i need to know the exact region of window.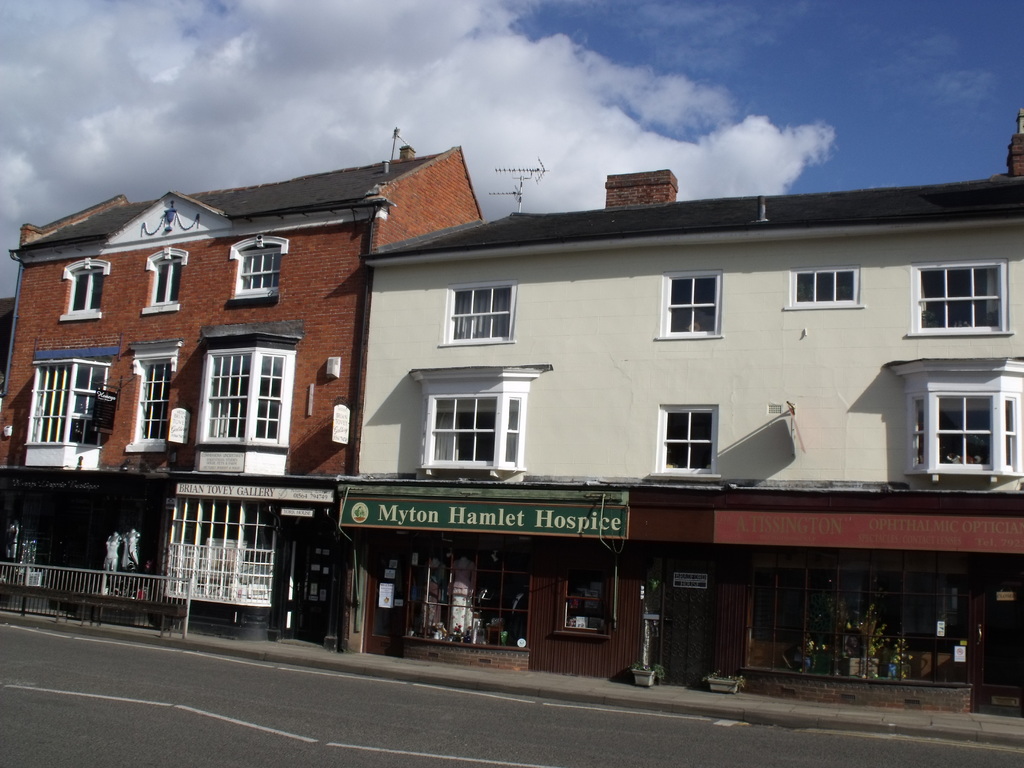
Region: (left=881, top=354, right=1021, bottom=491).
